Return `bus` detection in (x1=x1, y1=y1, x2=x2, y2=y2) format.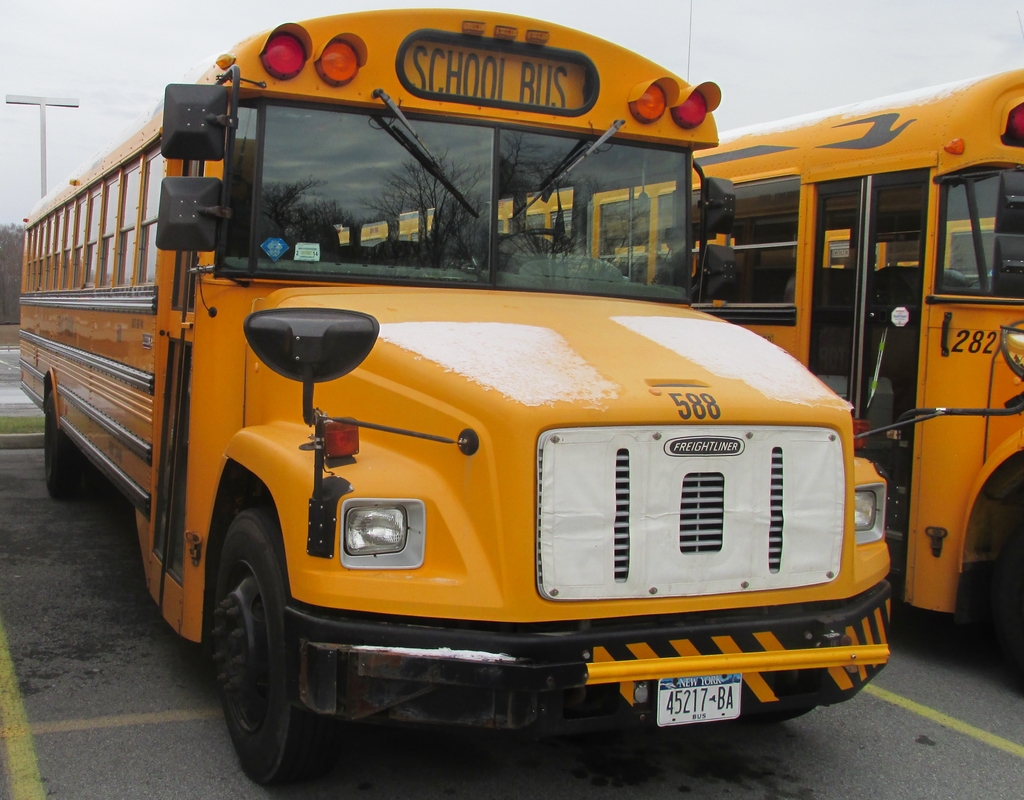
(x1=329, y1=68, x2=1023, y2=679).
